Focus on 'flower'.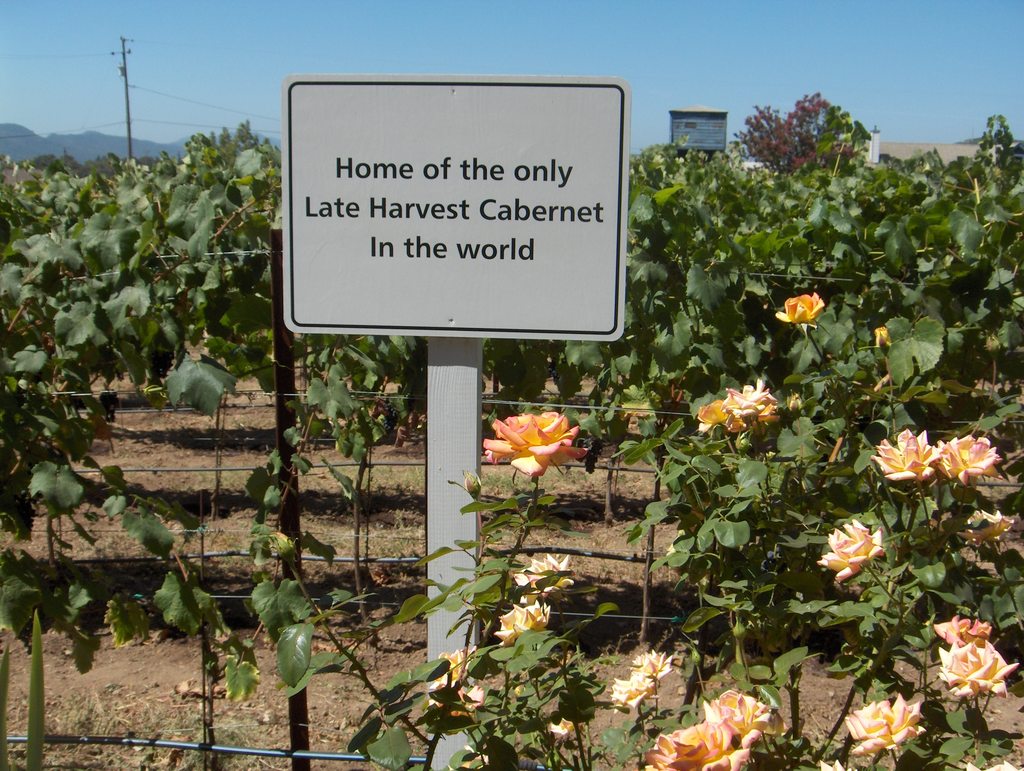
Focused at box=[941, 643, 1014, 699].
